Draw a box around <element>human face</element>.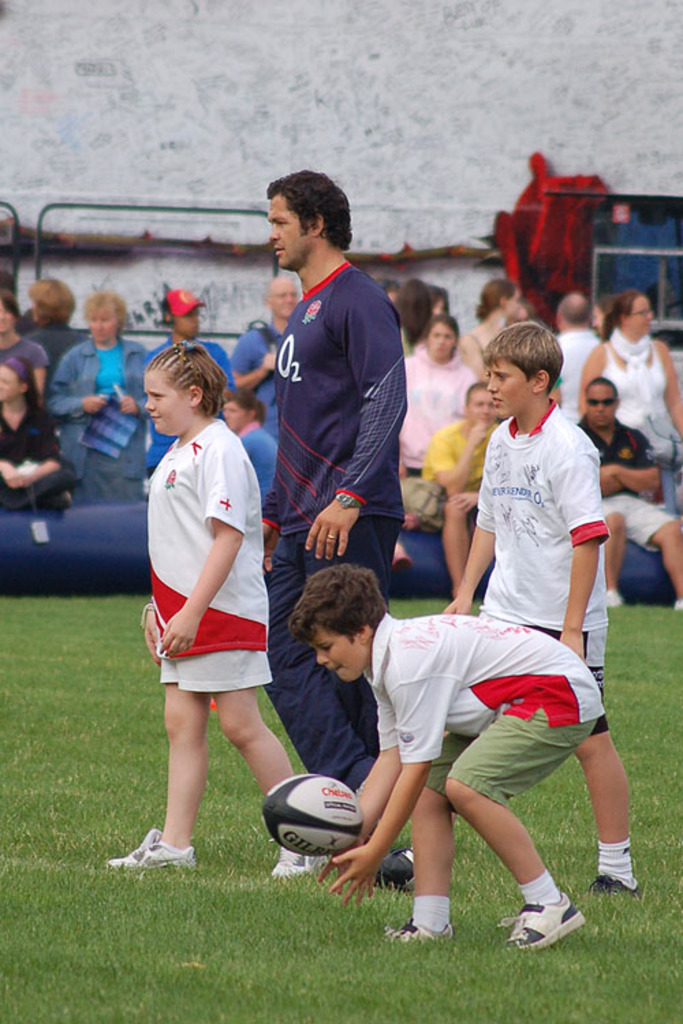
[309,627,366,685].
